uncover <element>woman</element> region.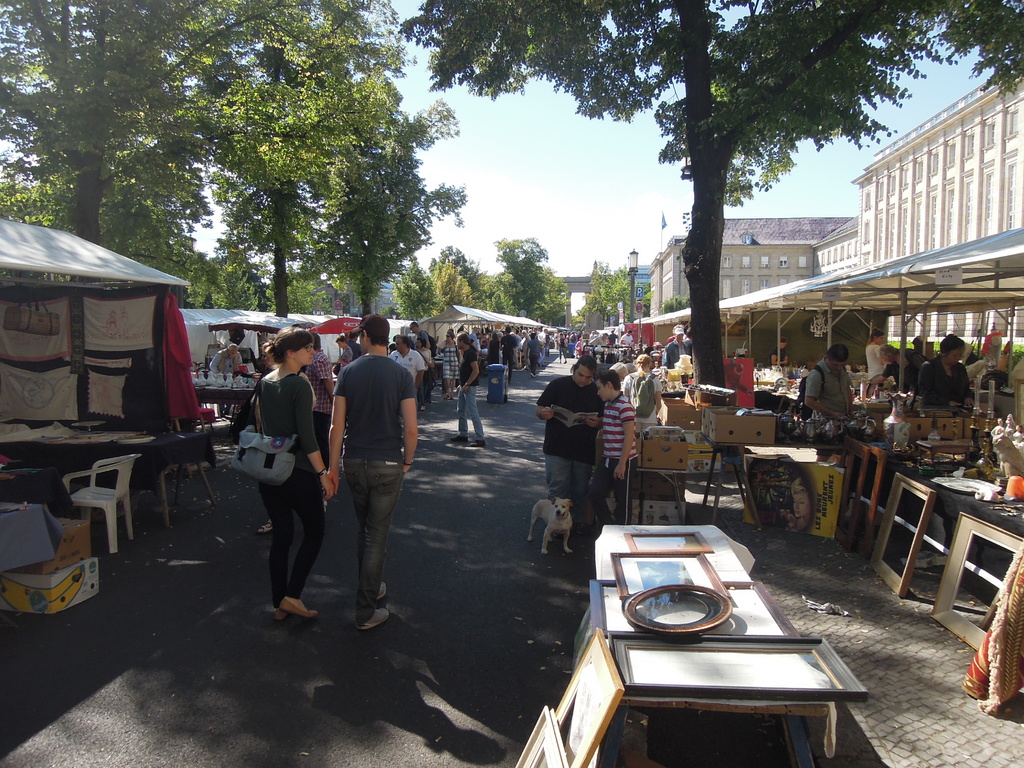
Uncovered: box=[922, 333, 977, 404].
